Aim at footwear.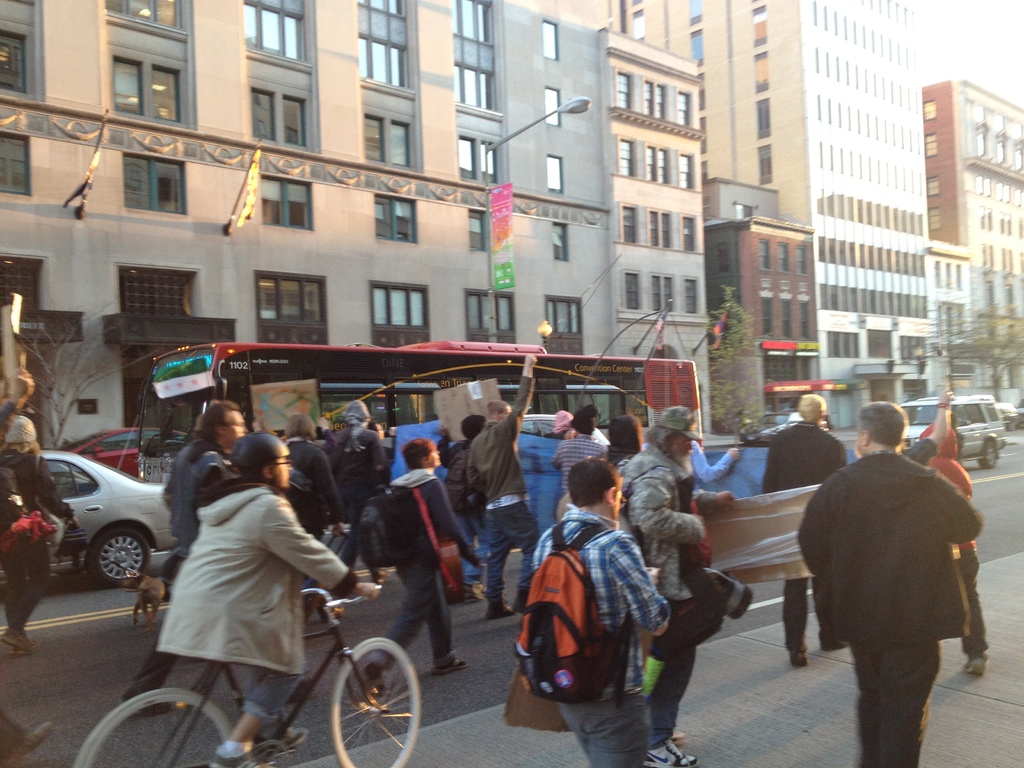
Aimed at (369,662,388,694).
